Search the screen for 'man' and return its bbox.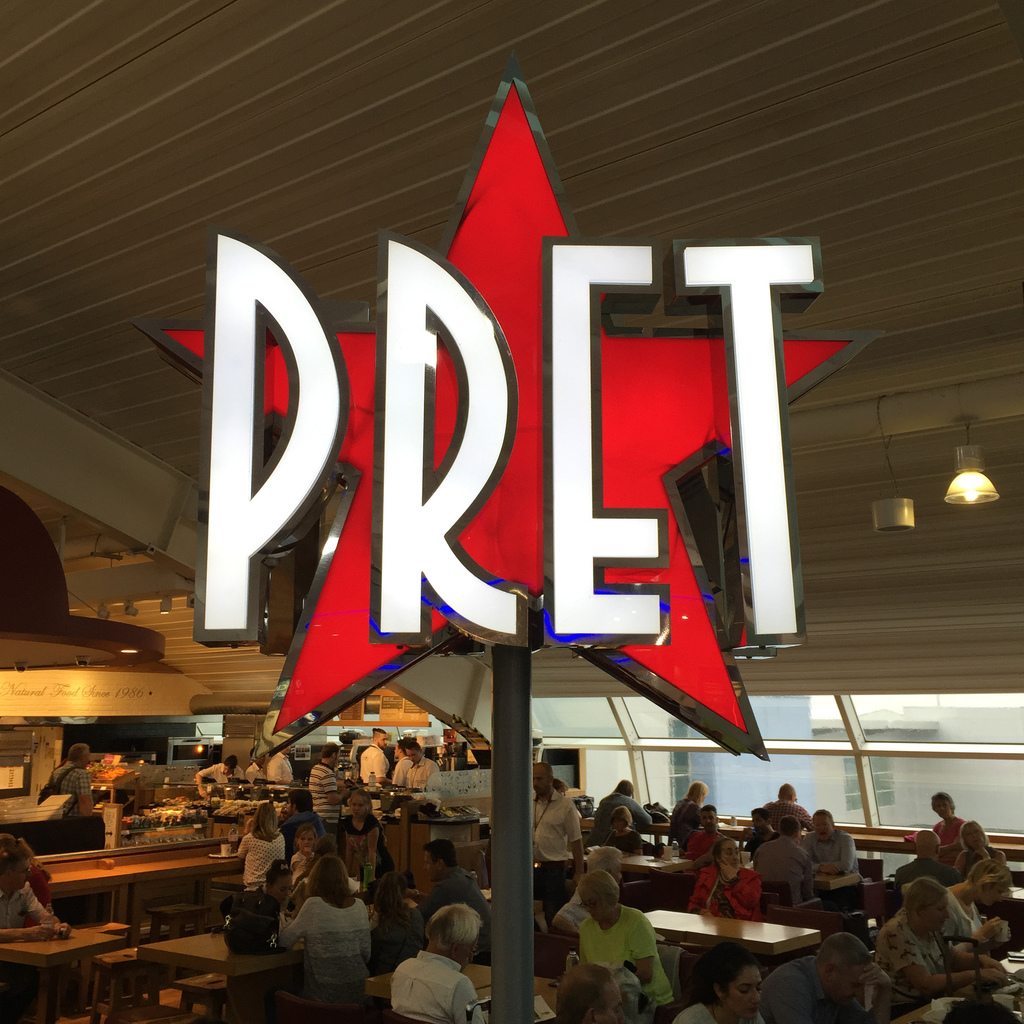
Found: {"x1": 531, "y1": 760, "x2": 591, "y2": 933}.
